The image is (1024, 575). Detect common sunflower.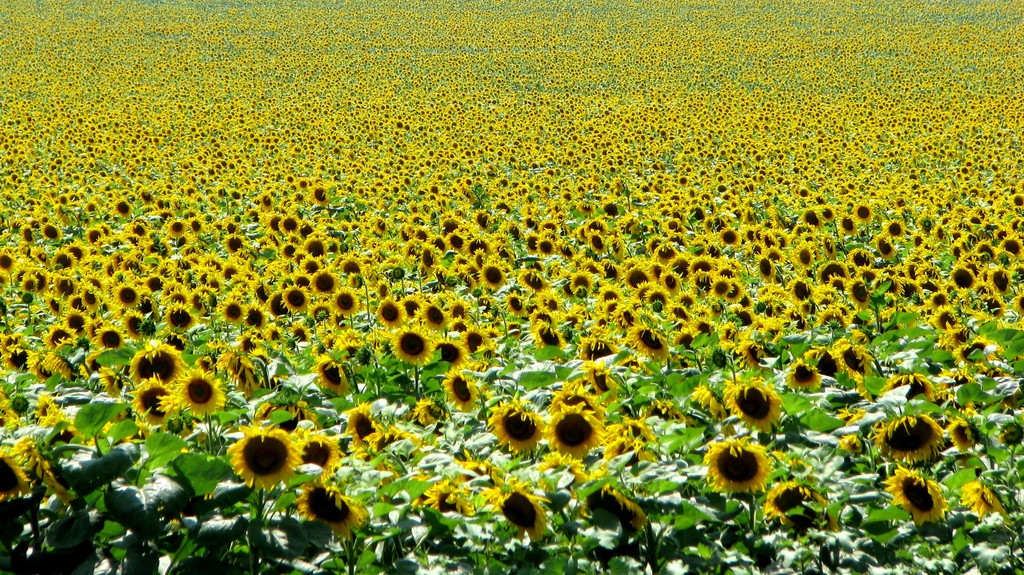
Detection: left=582, top=491, right=627, bottom=522.
